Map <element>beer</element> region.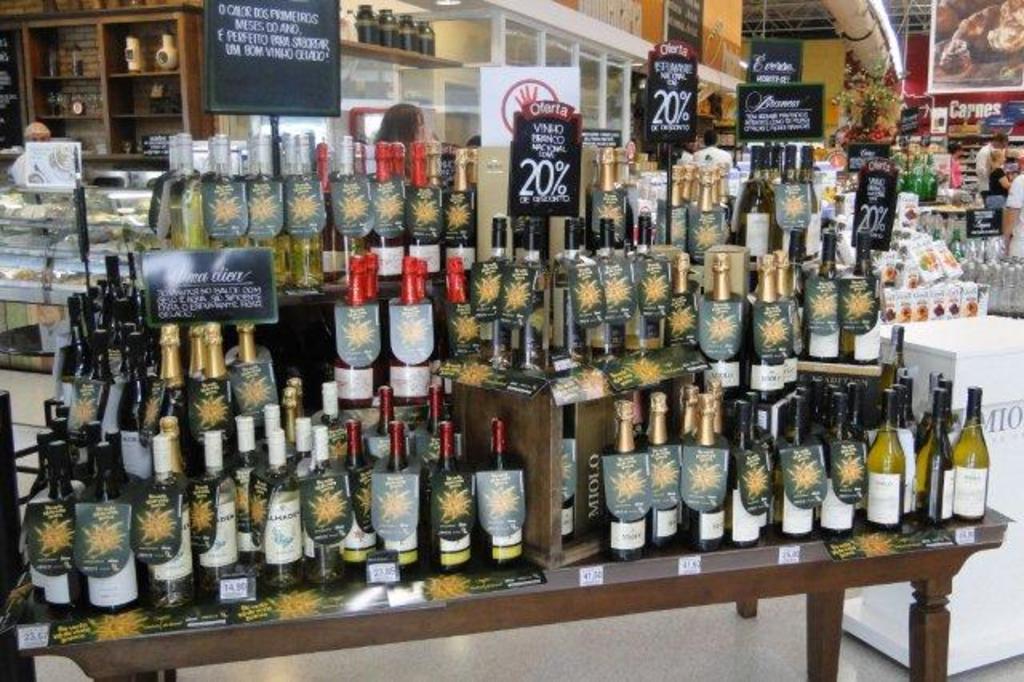
Mapped to left=774, top=395, right=814, bottom=548.
